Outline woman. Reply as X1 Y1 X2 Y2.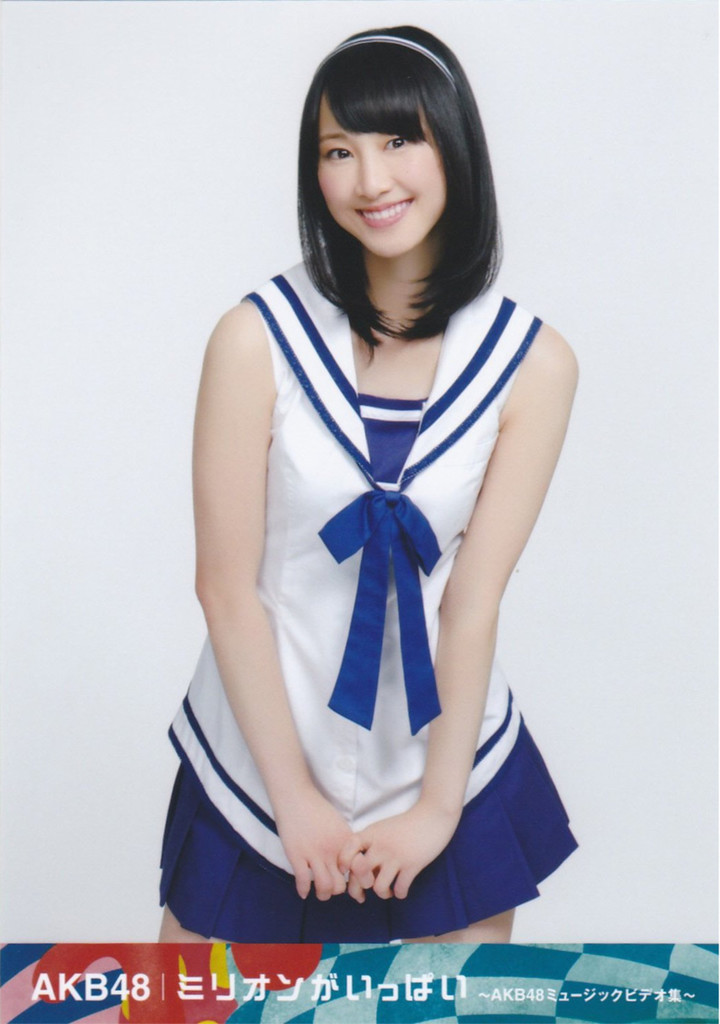
134 13 609 927.
